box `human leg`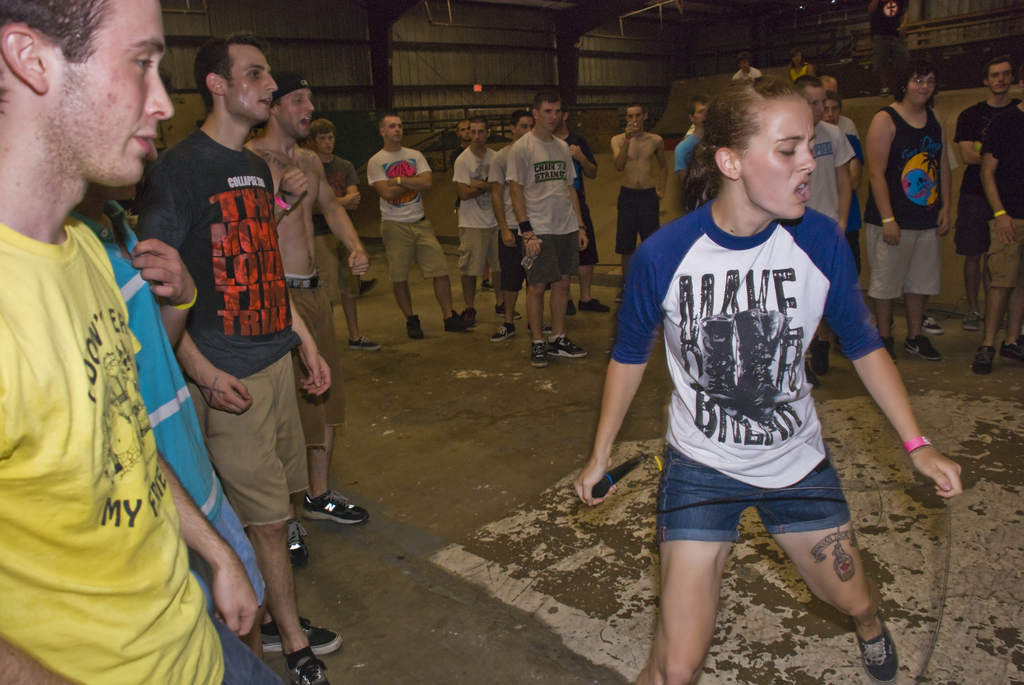
(550,283,578,353)
